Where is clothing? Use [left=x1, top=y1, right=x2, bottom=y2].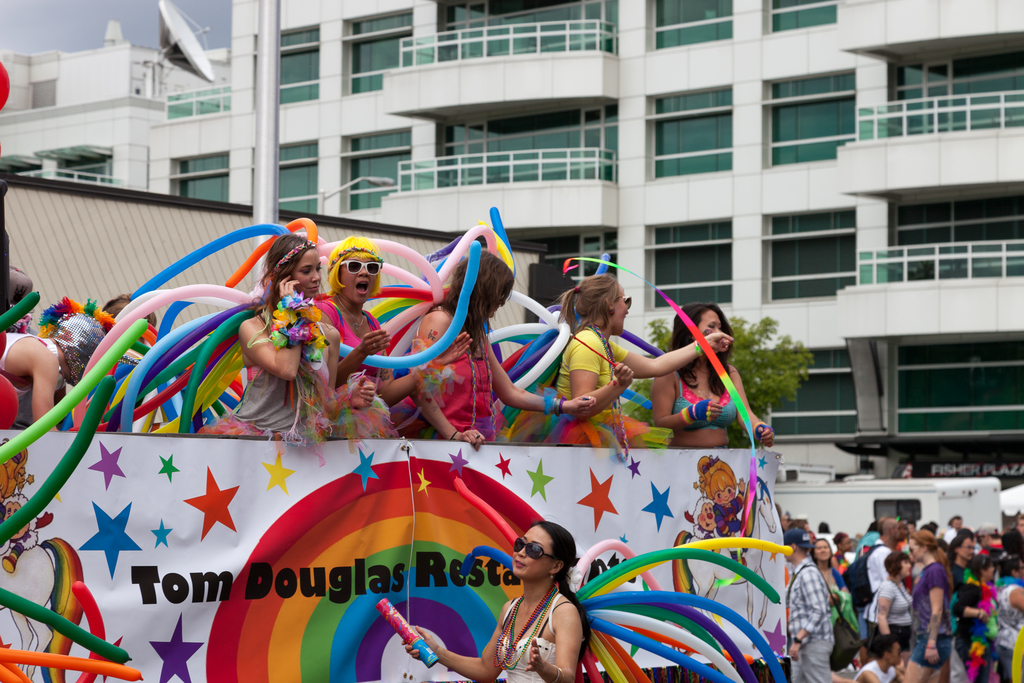
[left=786, top=555, right=836, bottom=682].
